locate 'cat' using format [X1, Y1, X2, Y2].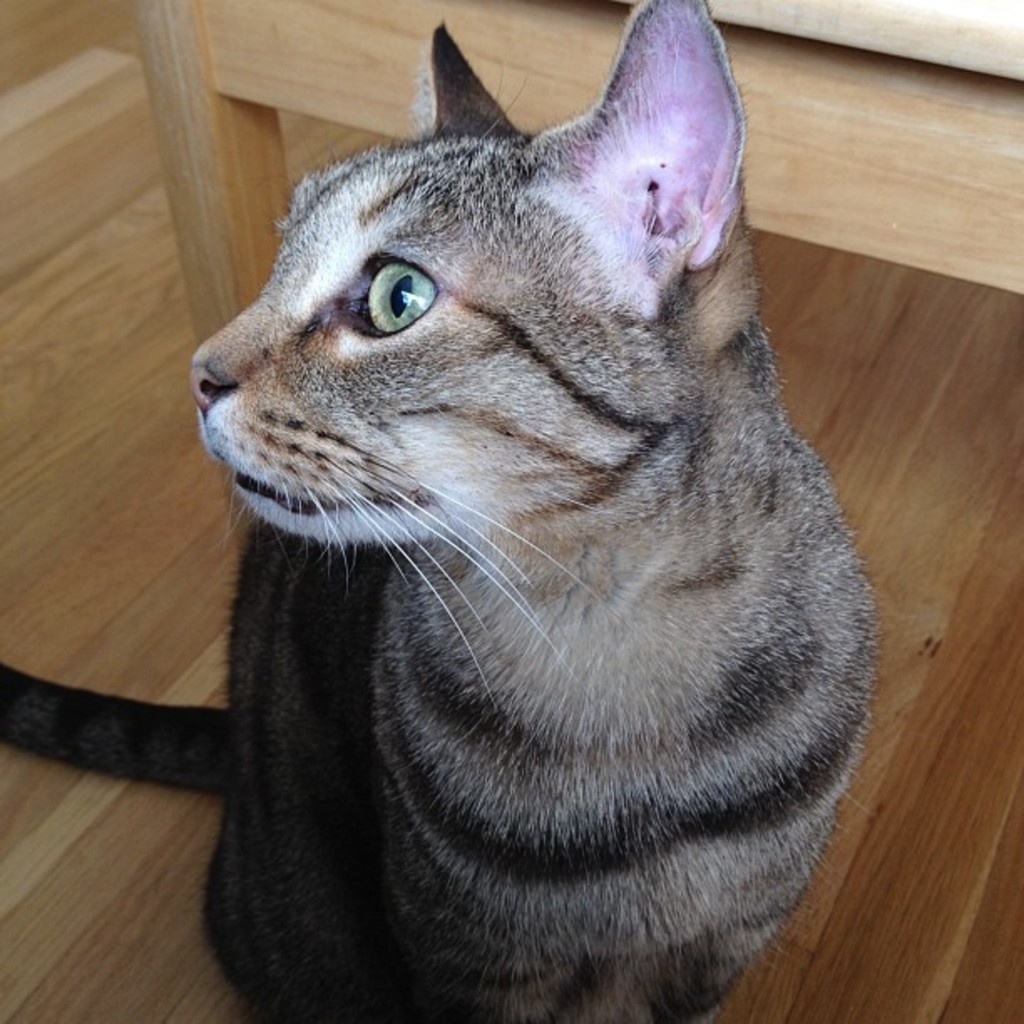
[0, 0, 872, 1022].
